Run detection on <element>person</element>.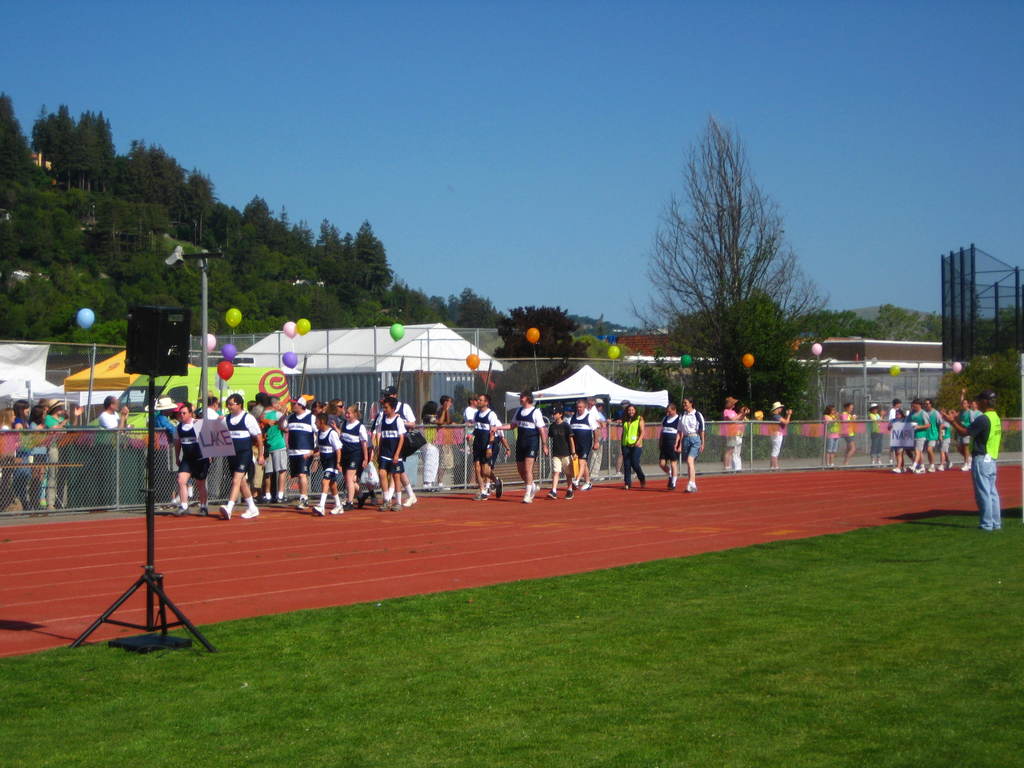
Result: [x1=154, y1=397, x2=174, y2=500].
